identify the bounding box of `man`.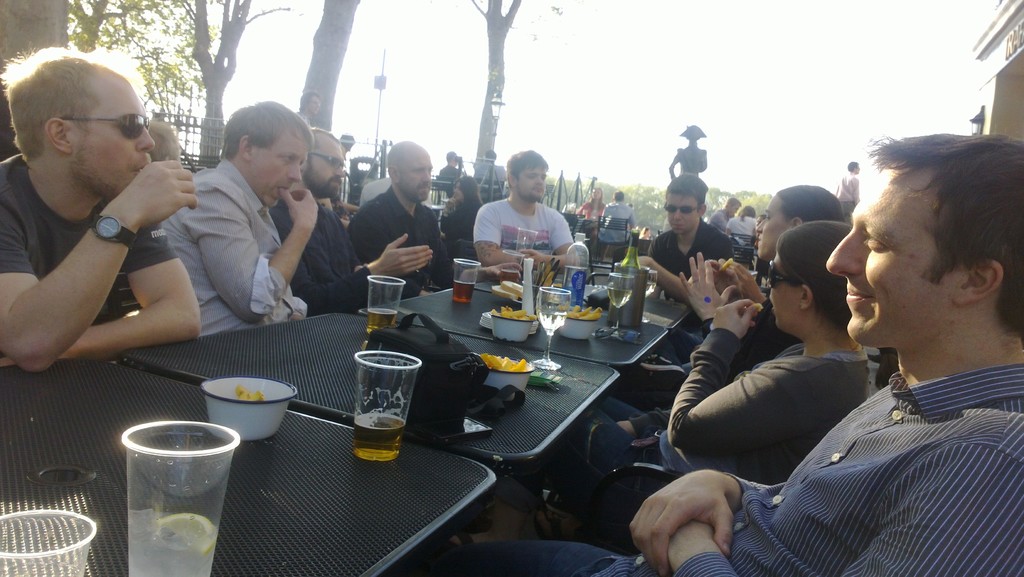
{"left": 0, "top": 46, "right": 228, "bottom": 399}.
